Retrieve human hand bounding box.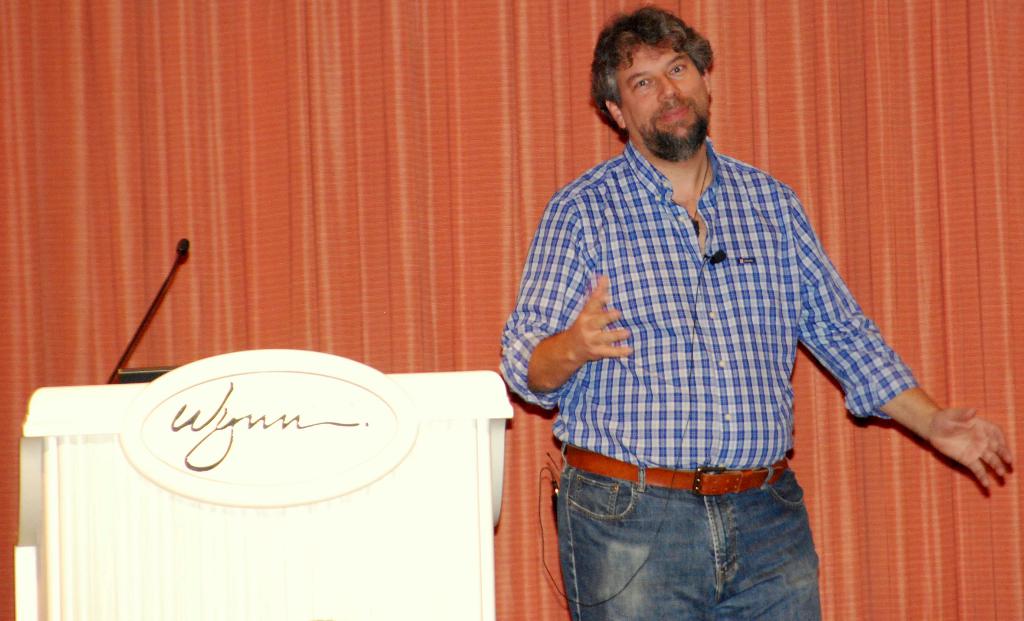
Bounding box: <box>904,382,1011,495</box>.
